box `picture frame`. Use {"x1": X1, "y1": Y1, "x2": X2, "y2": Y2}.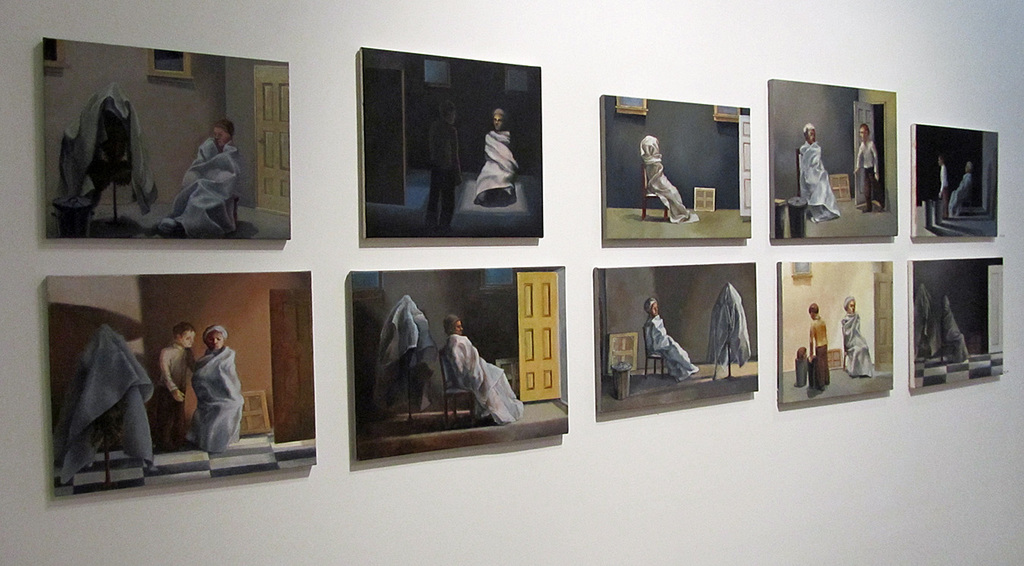
{"x1": 776, "y1": 254, "x2": 894, "y2": 415}.
